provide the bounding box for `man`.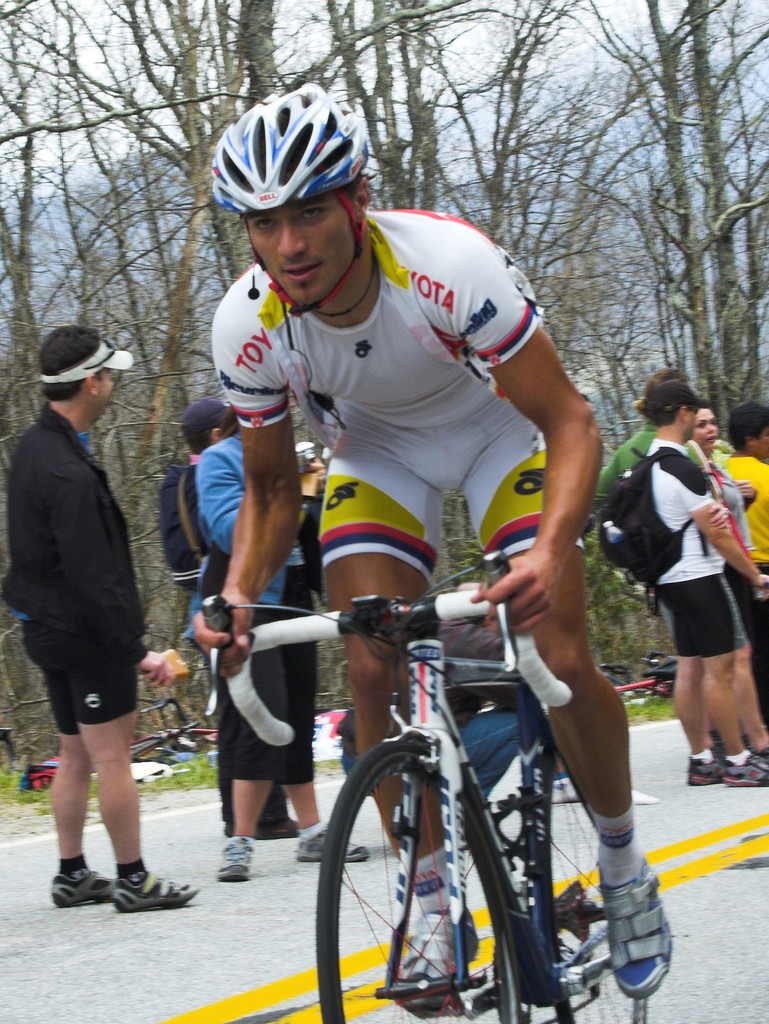
160,408,298,844.
